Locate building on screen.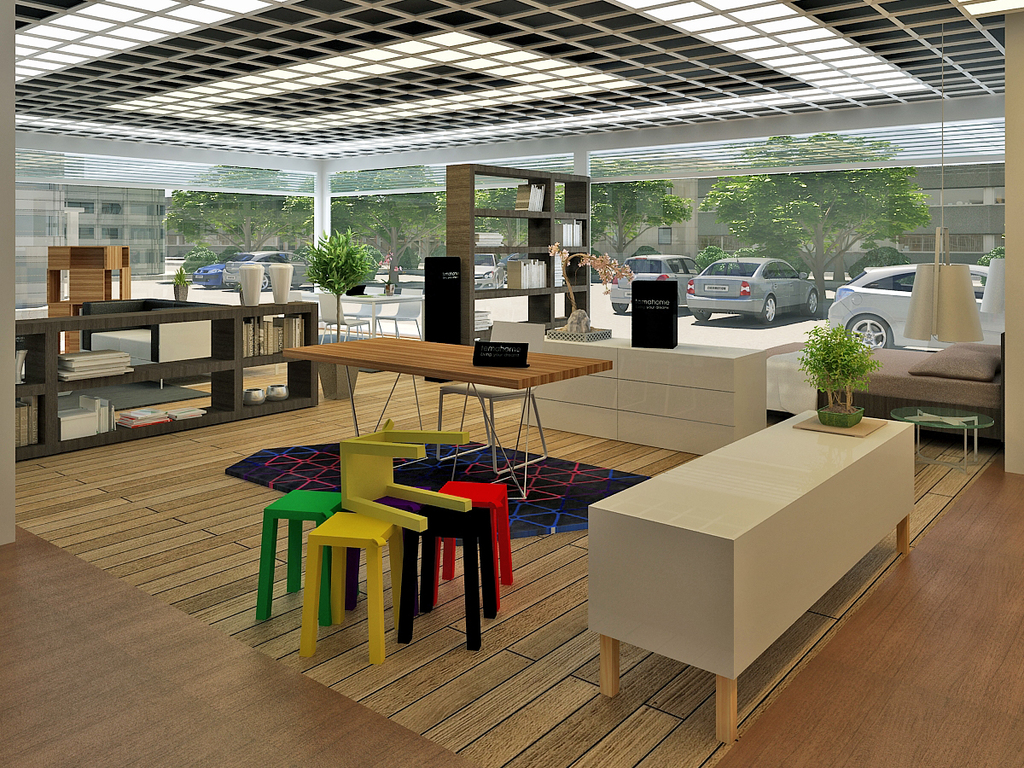
On screen at <box>14,183,77,309</box>.
